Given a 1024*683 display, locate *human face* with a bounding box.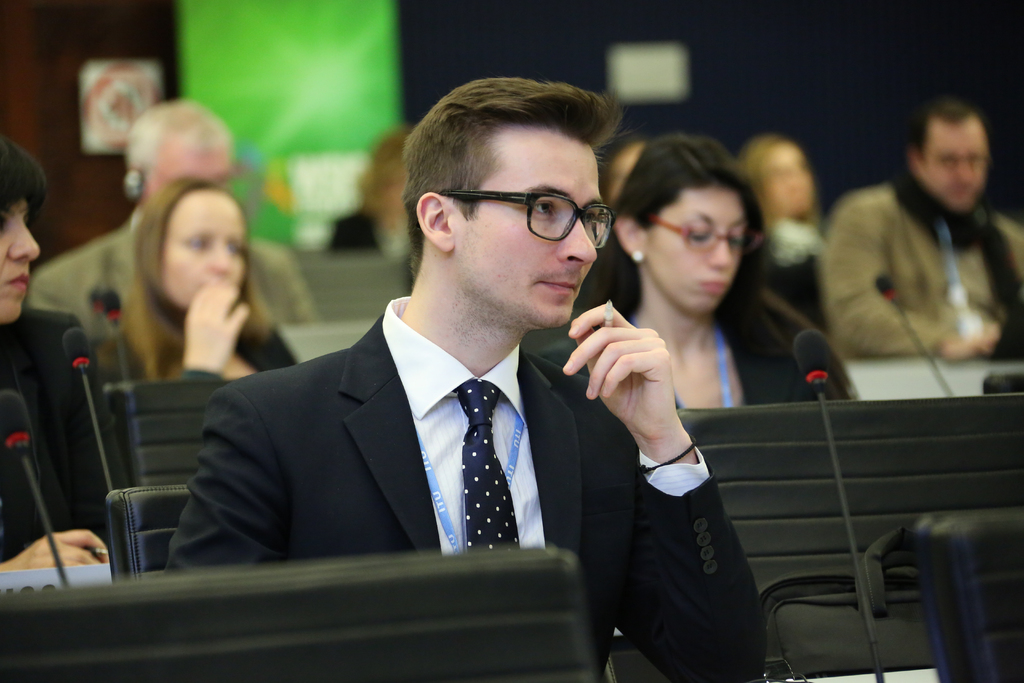
Located: <bbox>456, 126, 601, 321</bbox>.
